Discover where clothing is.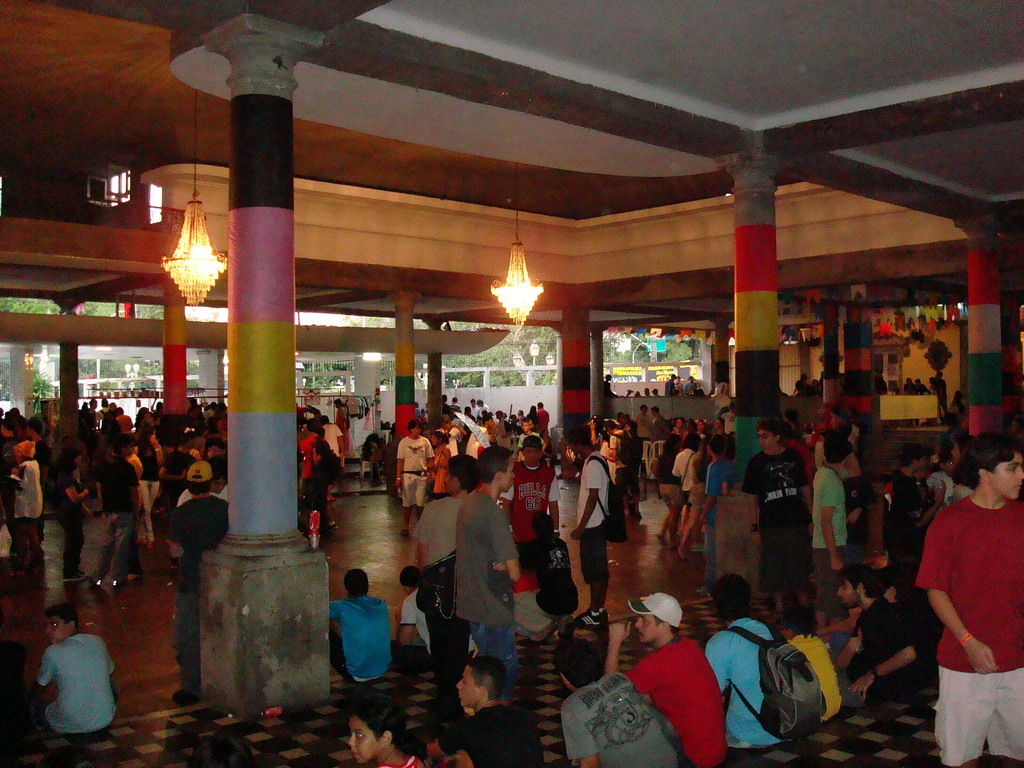
Discovered at [700,617,780,750].
